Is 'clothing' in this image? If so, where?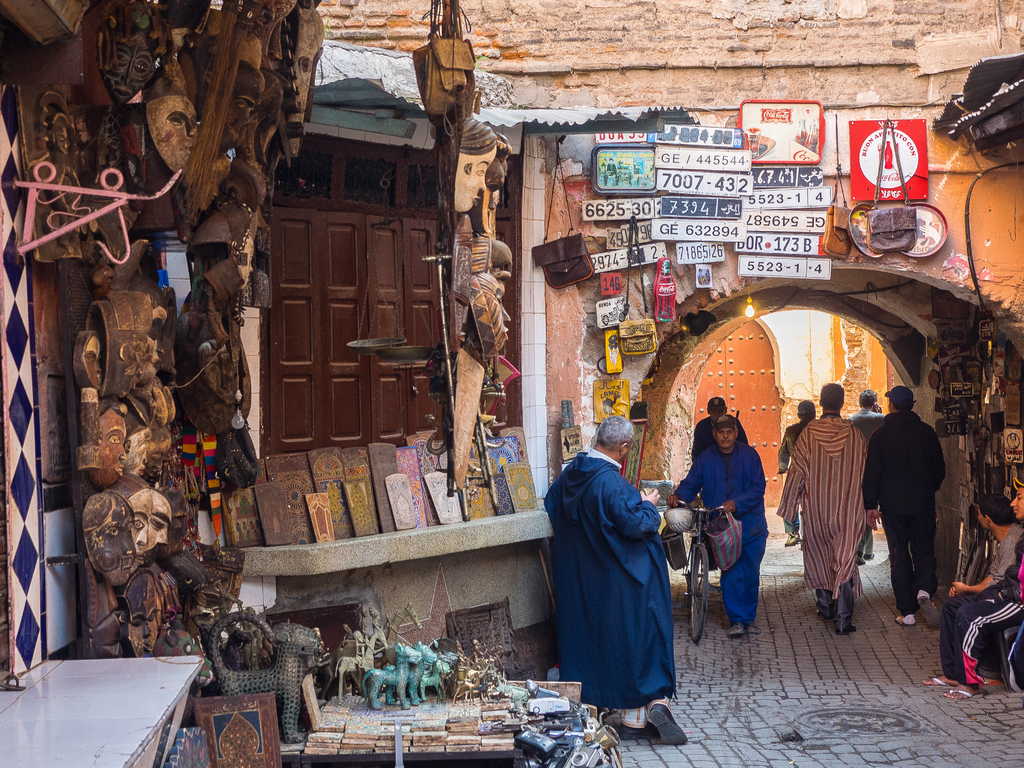
Yes, at 938 523 1021 685.
